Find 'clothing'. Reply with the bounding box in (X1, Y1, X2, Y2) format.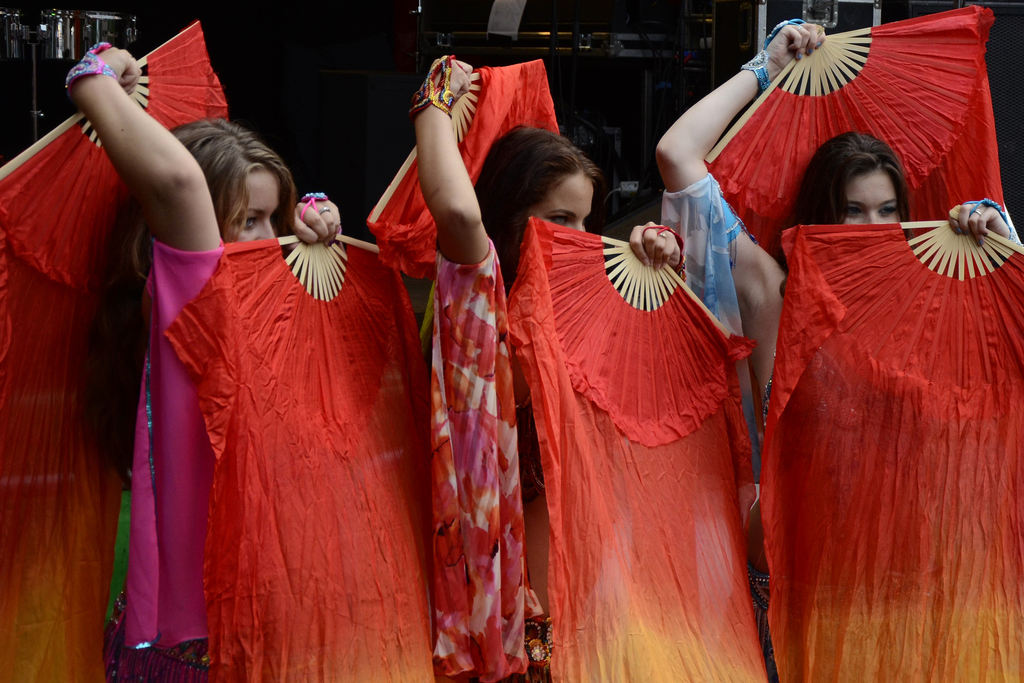
(501, 219, 769, 682).
